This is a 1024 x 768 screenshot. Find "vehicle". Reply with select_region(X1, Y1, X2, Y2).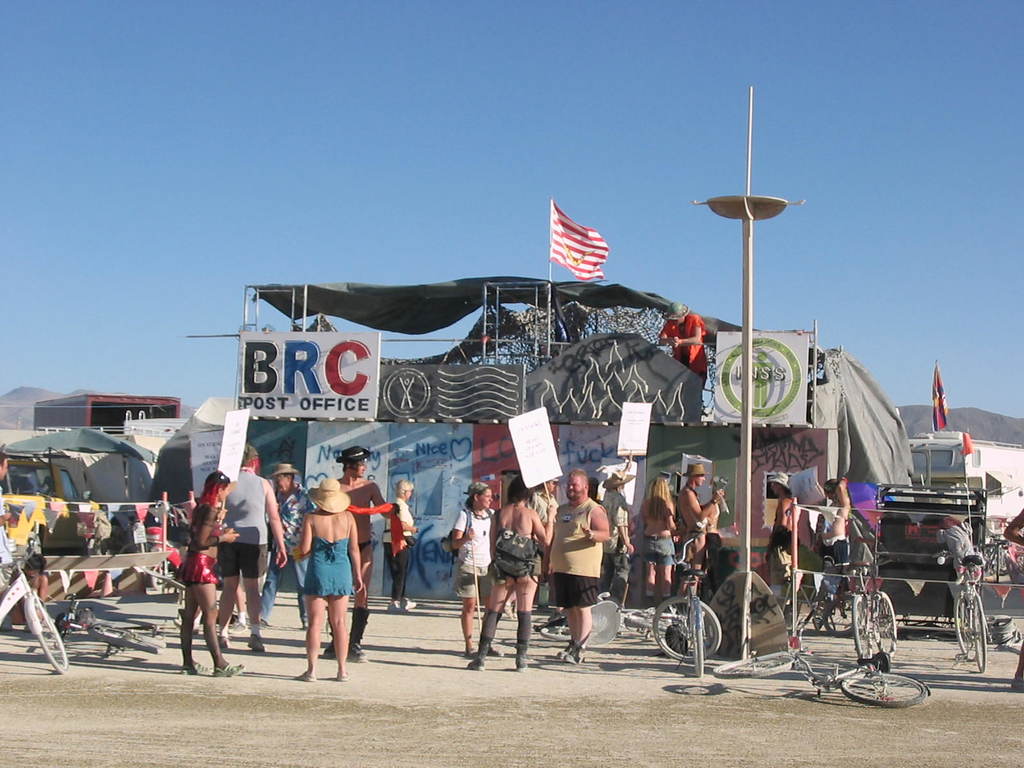
select_region(53, 593, 175, 658).
